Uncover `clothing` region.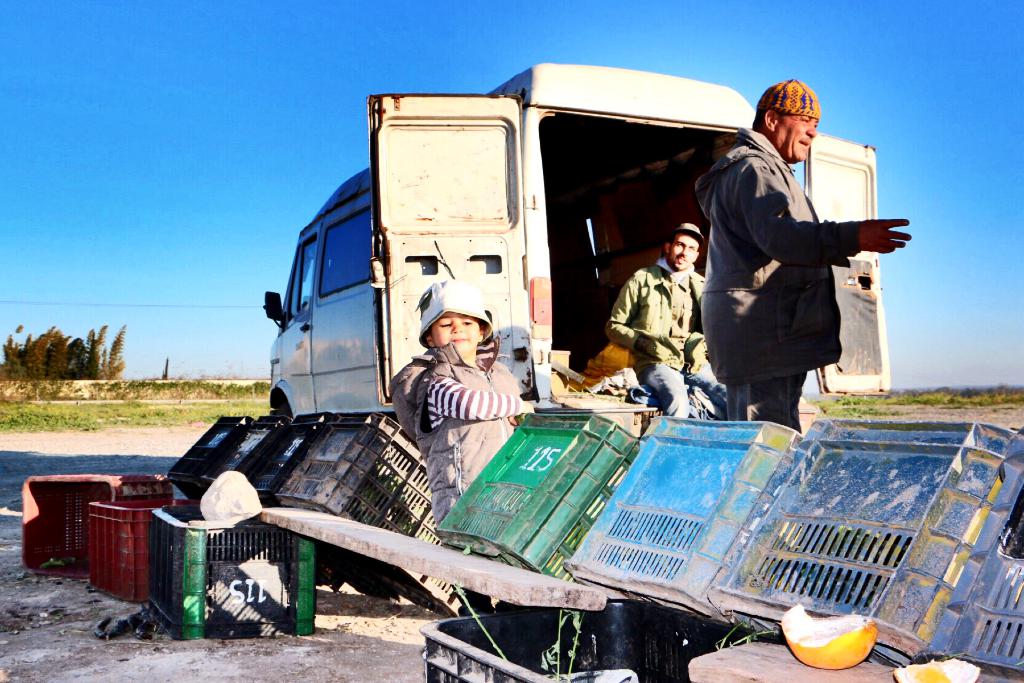
Uncovered: BBox(604, 252, 732, 416).
